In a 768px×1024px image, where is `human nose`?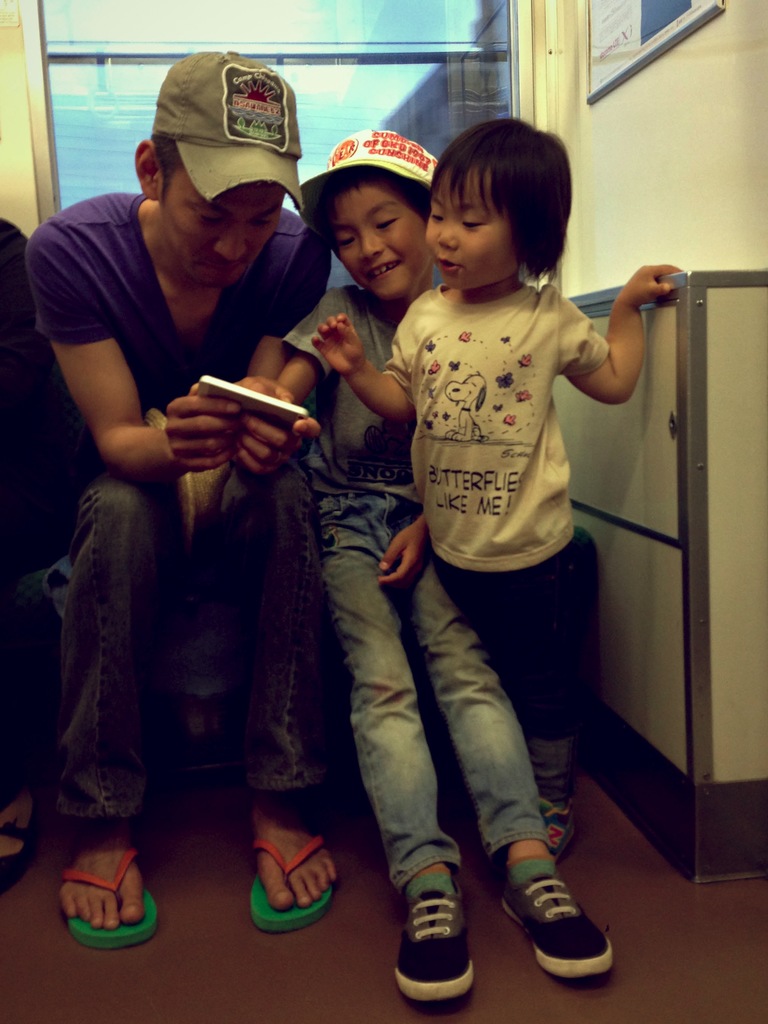
left=436, top=210, right=455, bottom=248.
